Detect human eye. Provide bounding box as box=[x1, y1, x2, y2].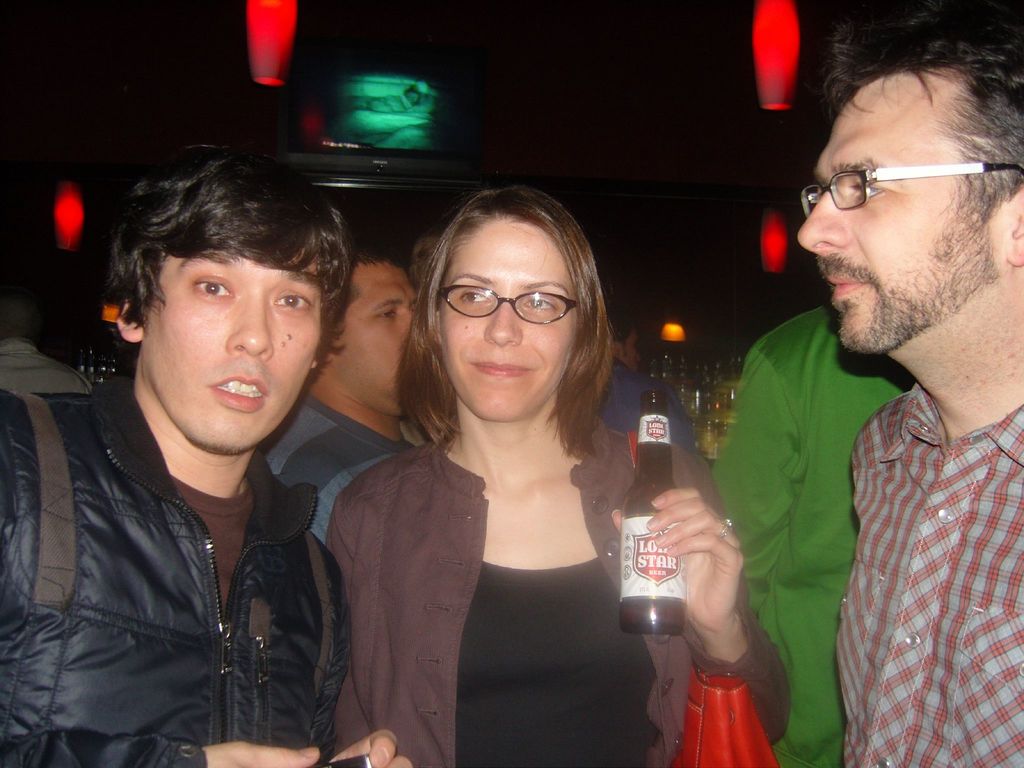
box=[275, 290, 317, 312].
